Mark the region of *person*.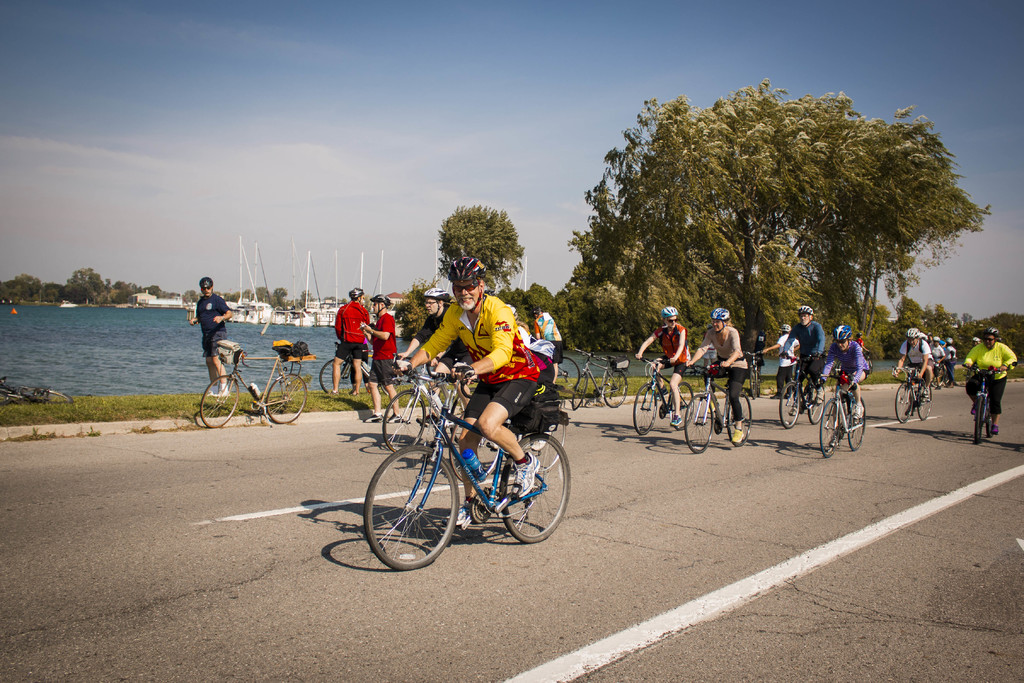
Region: left=929, top=336, right=959, bottom=386.
